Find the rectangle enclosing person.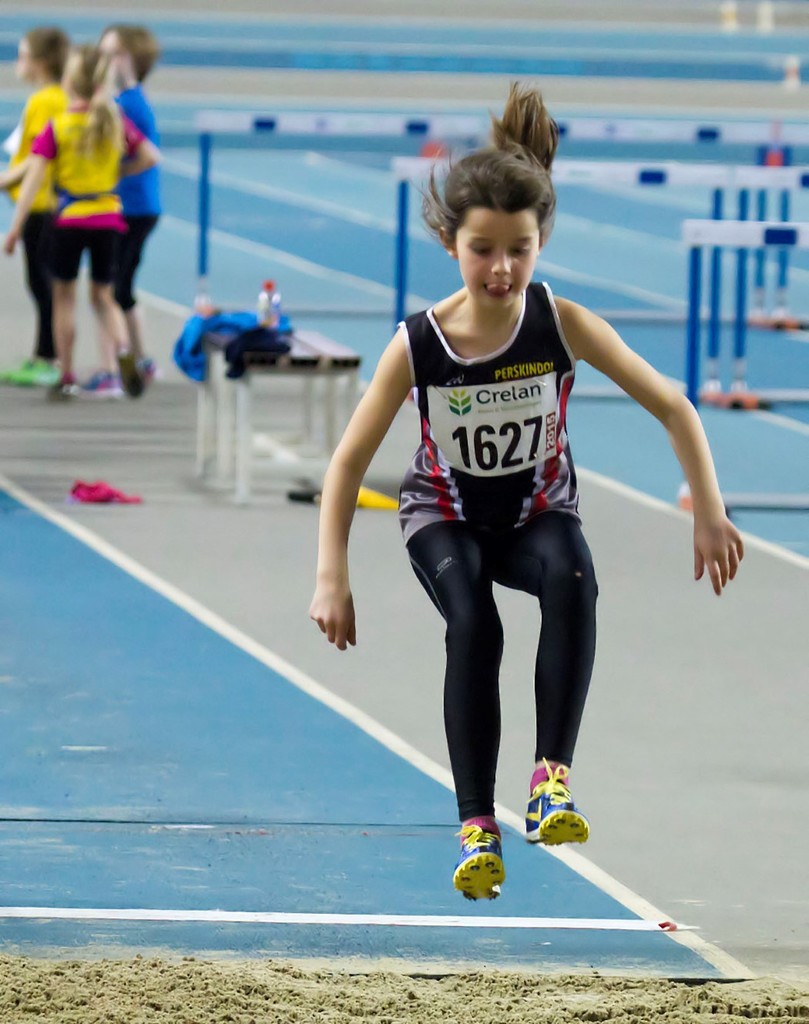
box=[0, 26, 77, 384].
